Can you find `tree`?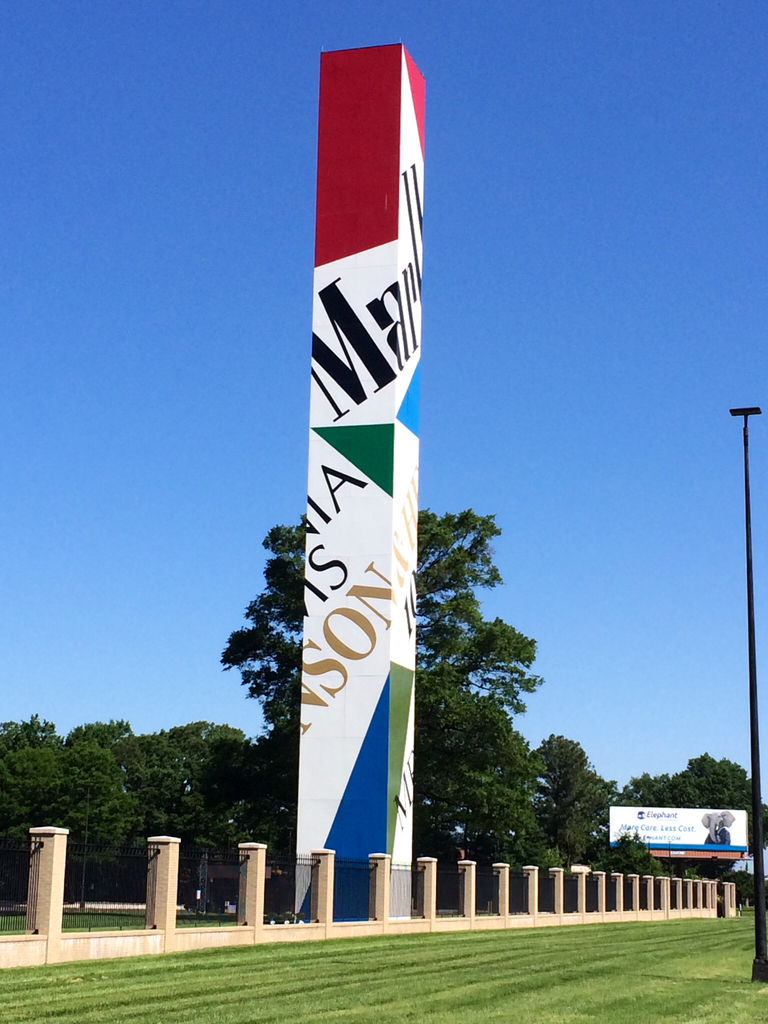
Yes, bounding box: [left=0, top=718, right=139, bottom=910].
